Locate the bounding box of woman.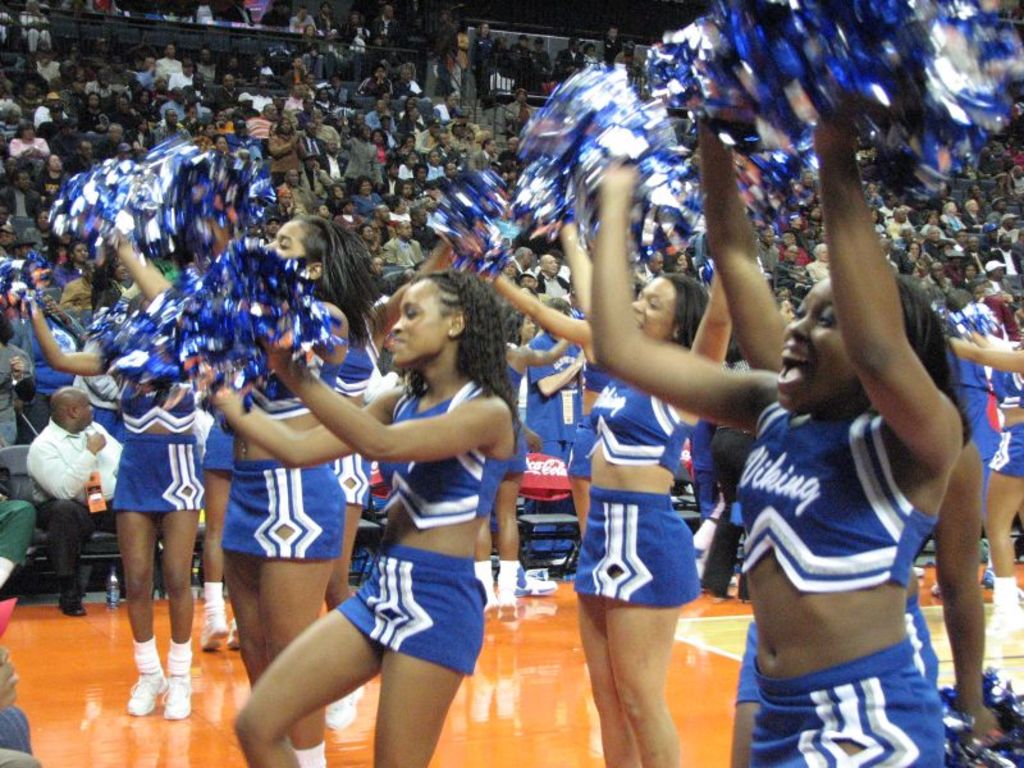
Bounding box: box(170, 274, 515, 767).
